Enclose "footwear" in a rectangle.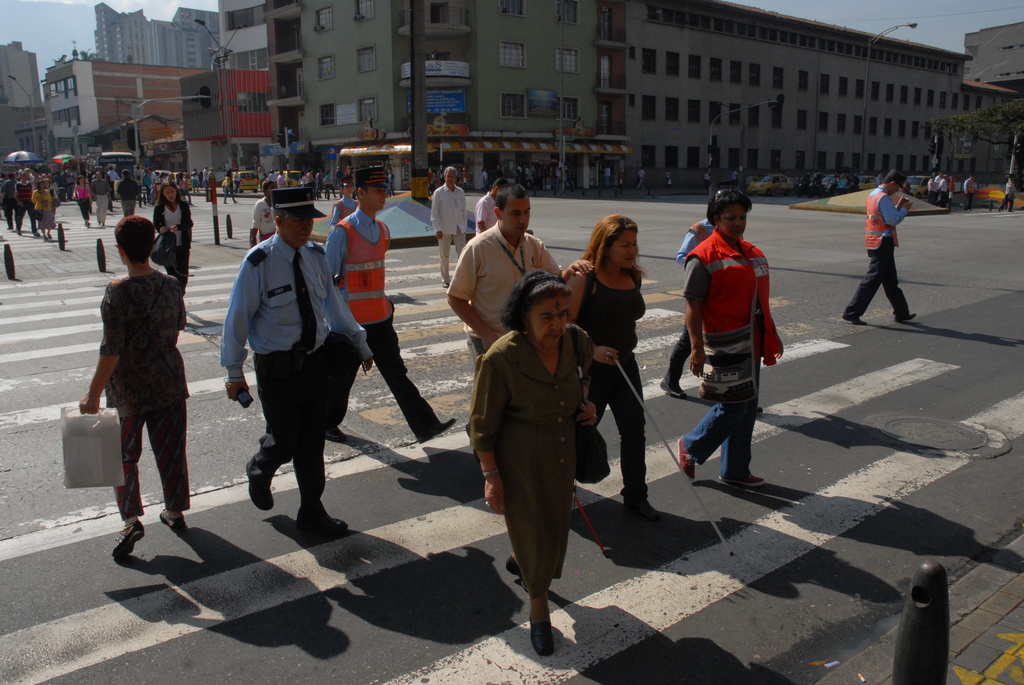
300 501 352 537.
